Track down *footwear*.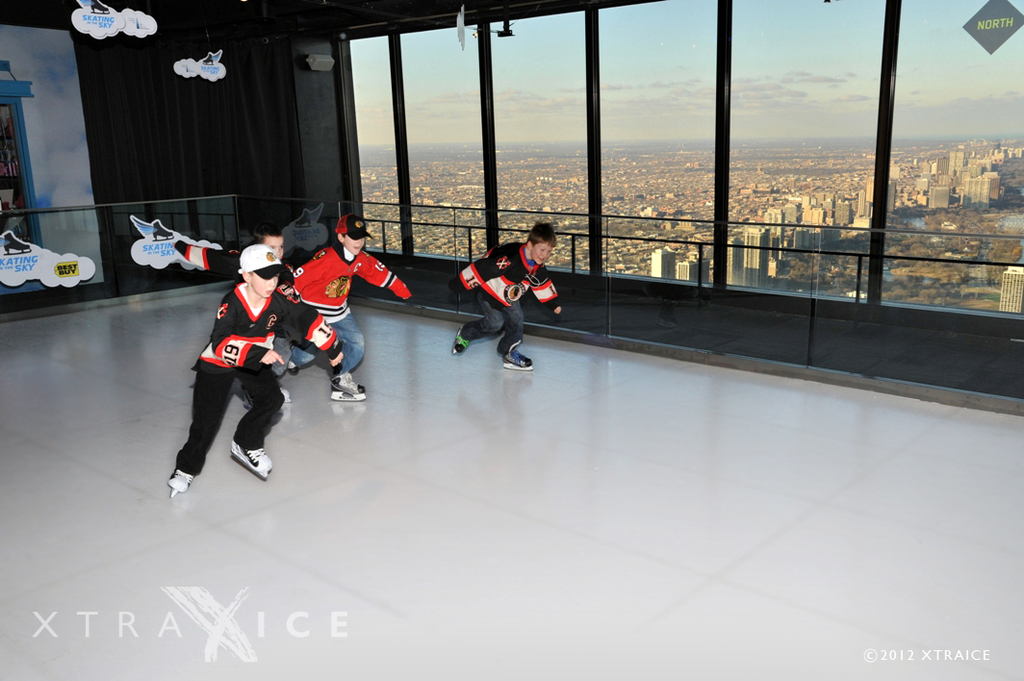
Tracked to (x1=230, y1=441, x2=278, y2=477).
